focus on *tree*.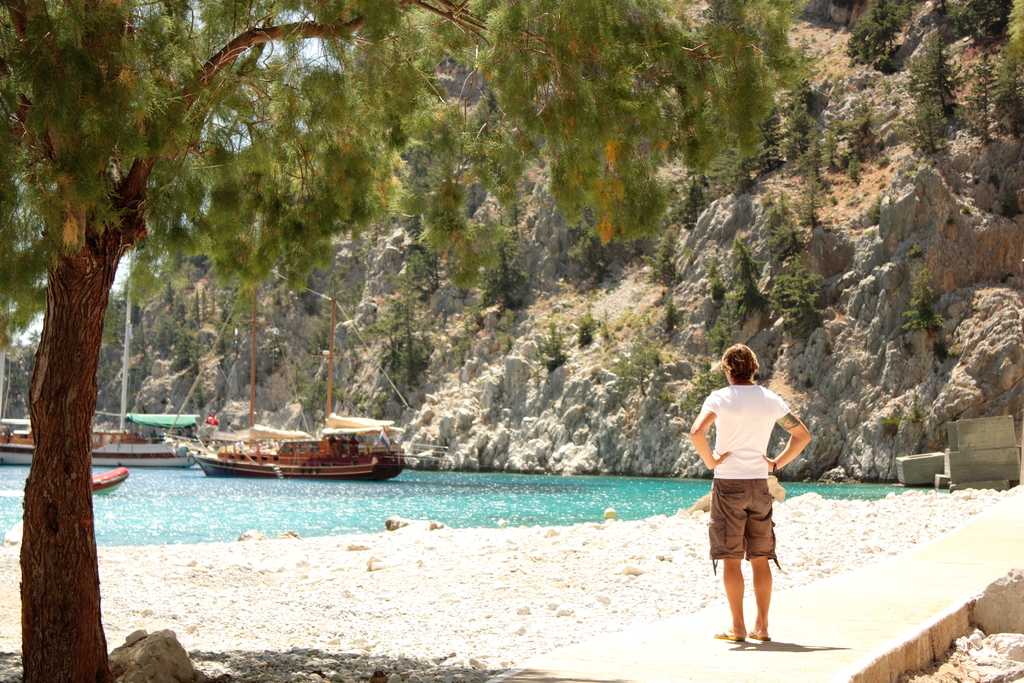
Focused at 380/288/429/387.
